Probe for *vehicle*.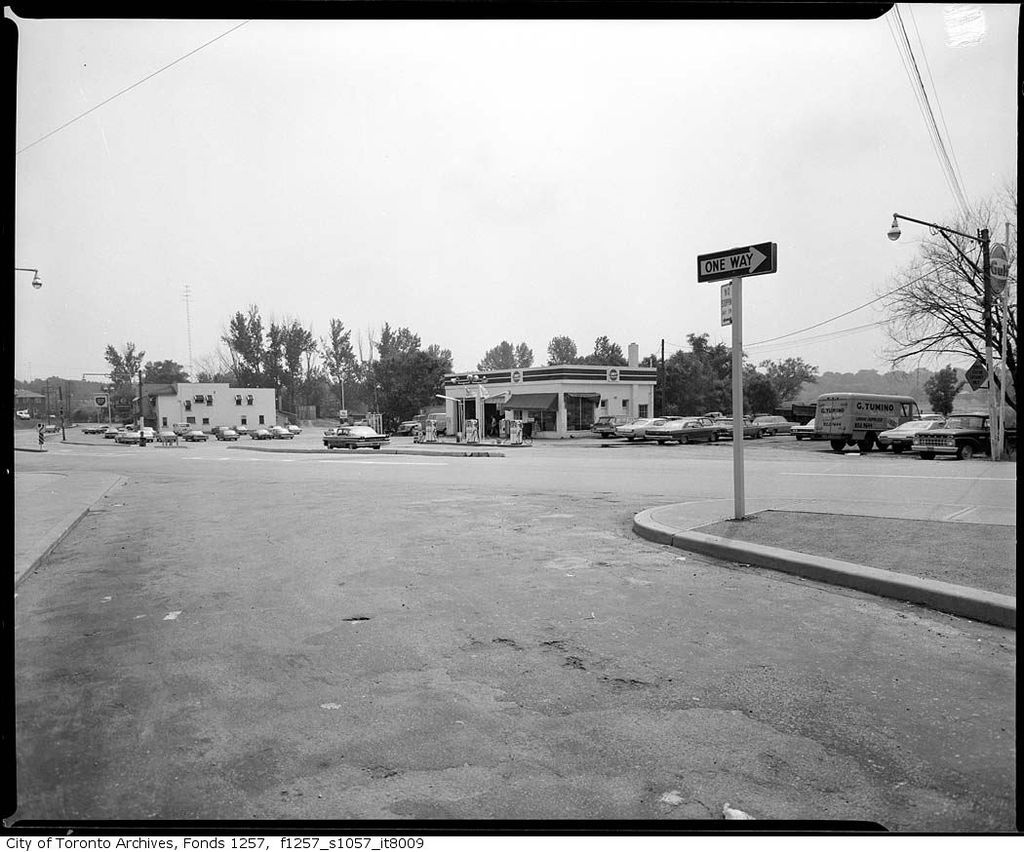
Probe result: left=880, top=415, right=948, bottom=449.
